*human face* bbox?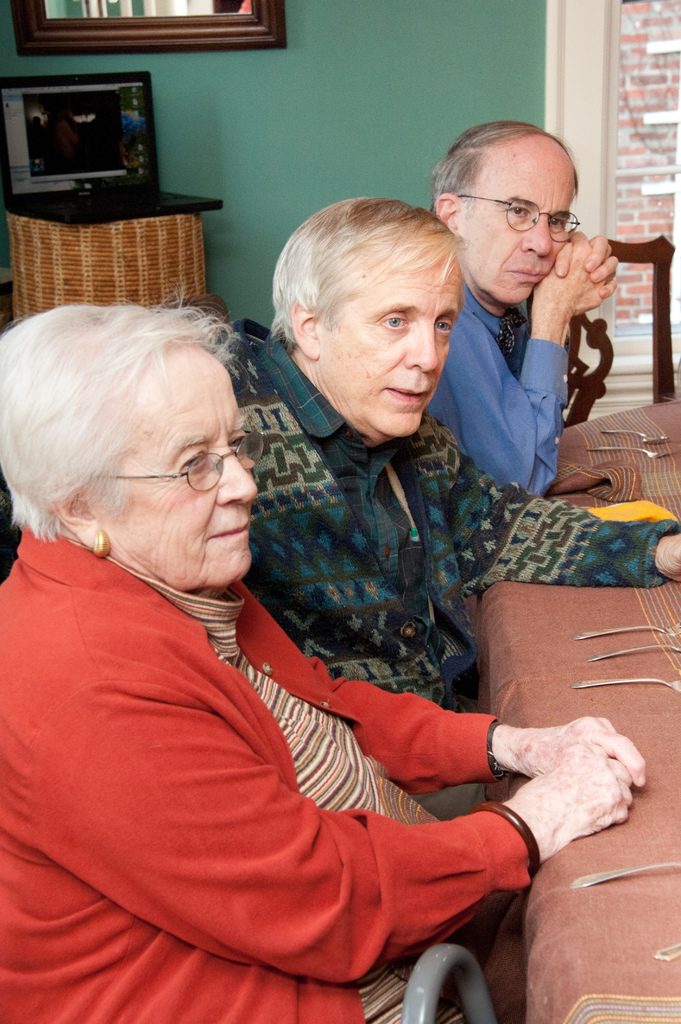
detection(461, 147, 575, 301)
